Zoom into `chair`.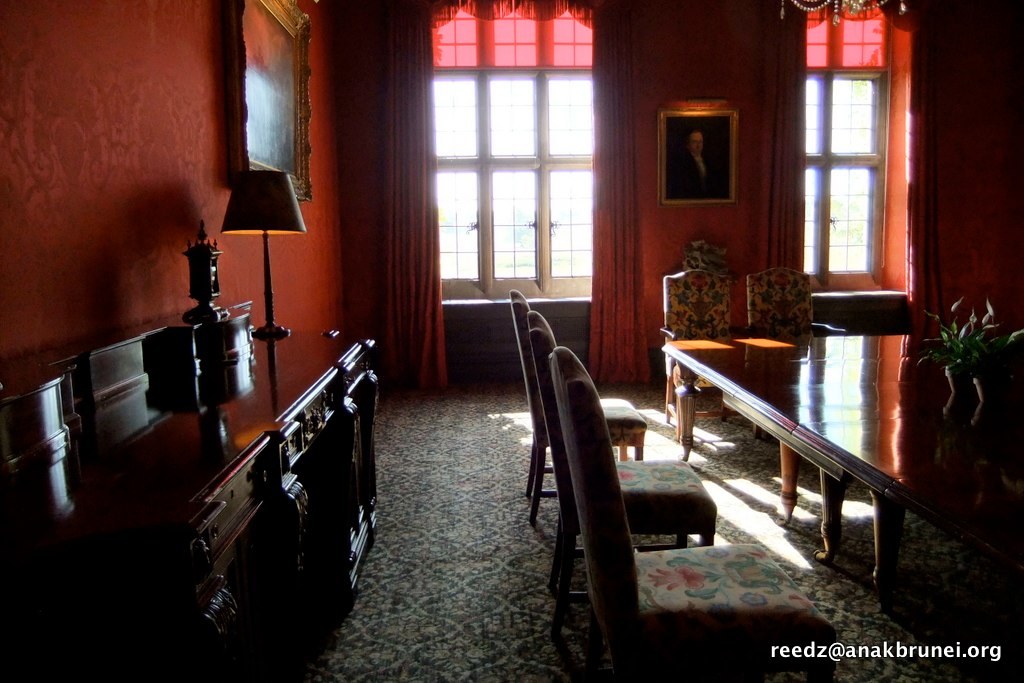
Zoom target: box=[524, 311, 718, 640].
